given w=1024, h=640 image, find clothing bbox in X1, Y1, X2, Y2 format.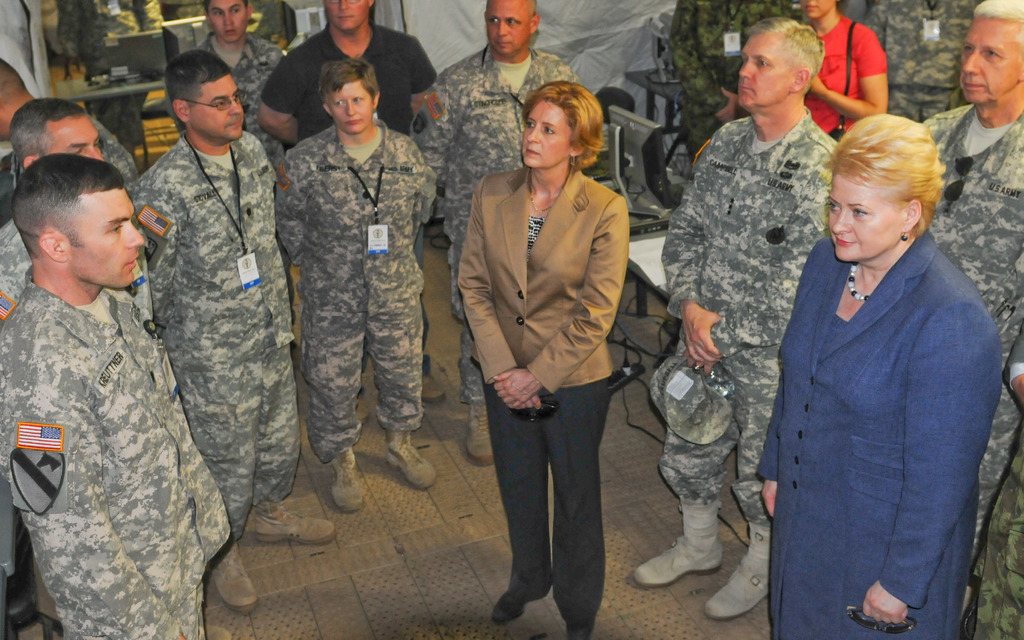
645, 115, 859, 383.
